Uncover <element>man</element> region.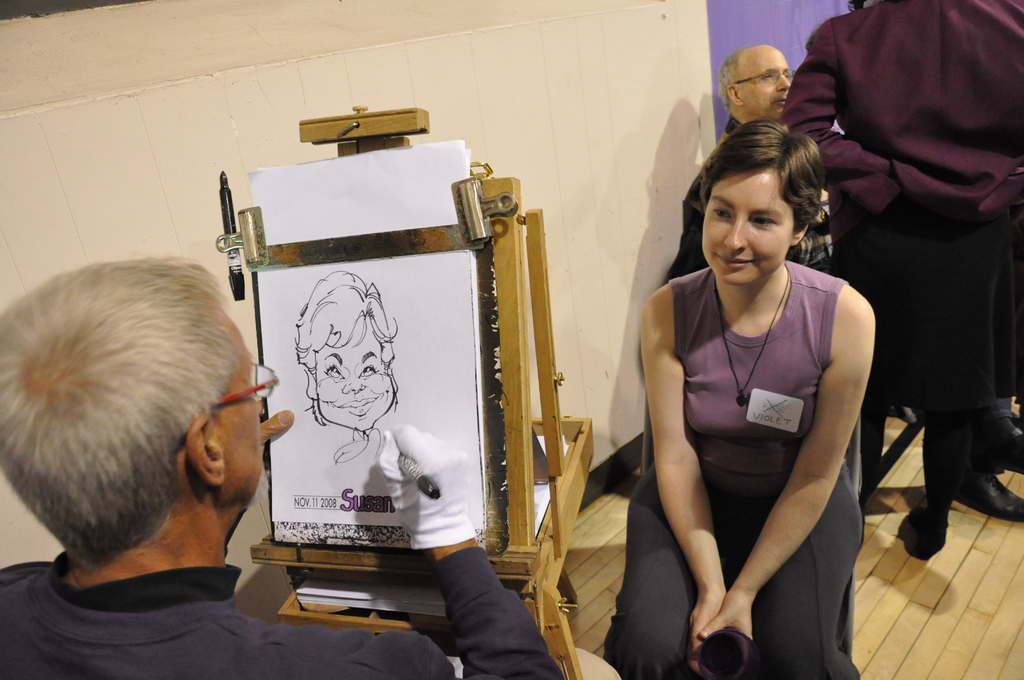
Uncovered: <box>660,42,832,282</box>.
